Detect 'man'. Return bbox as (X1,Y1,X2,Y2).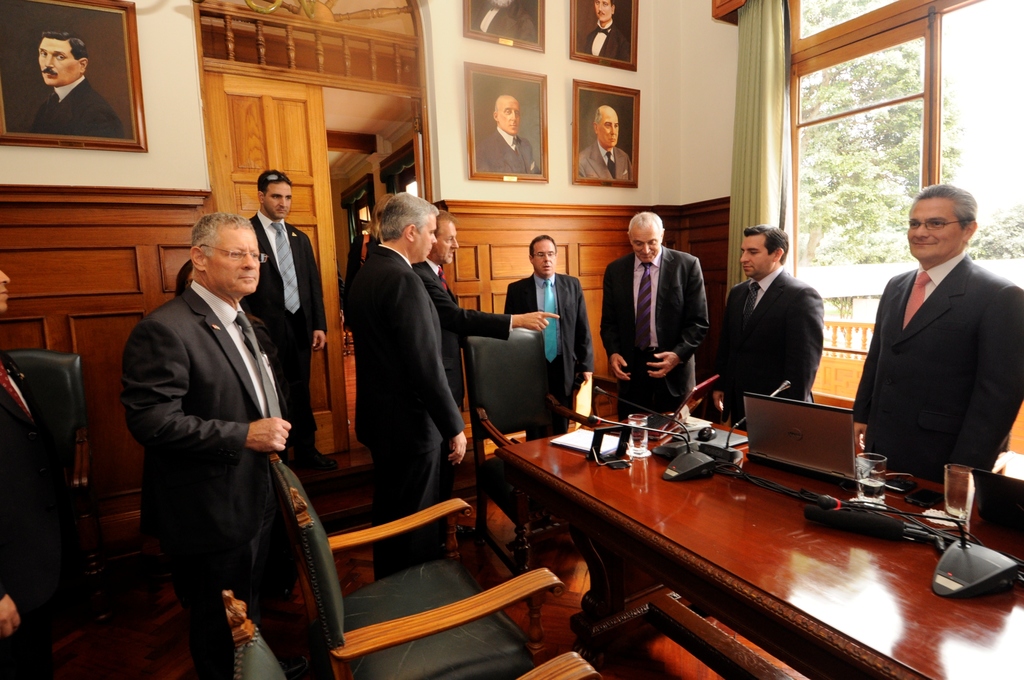
(239,164,344,471).
